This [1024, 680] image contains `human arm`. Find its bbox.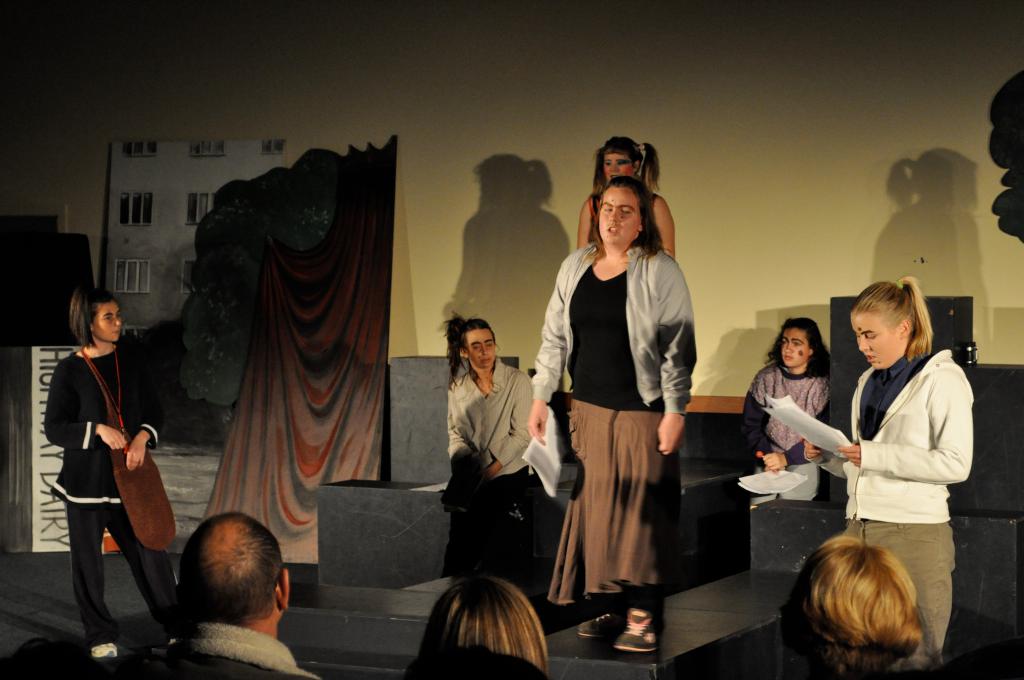
bbox=[748, 360, 781, 474].
